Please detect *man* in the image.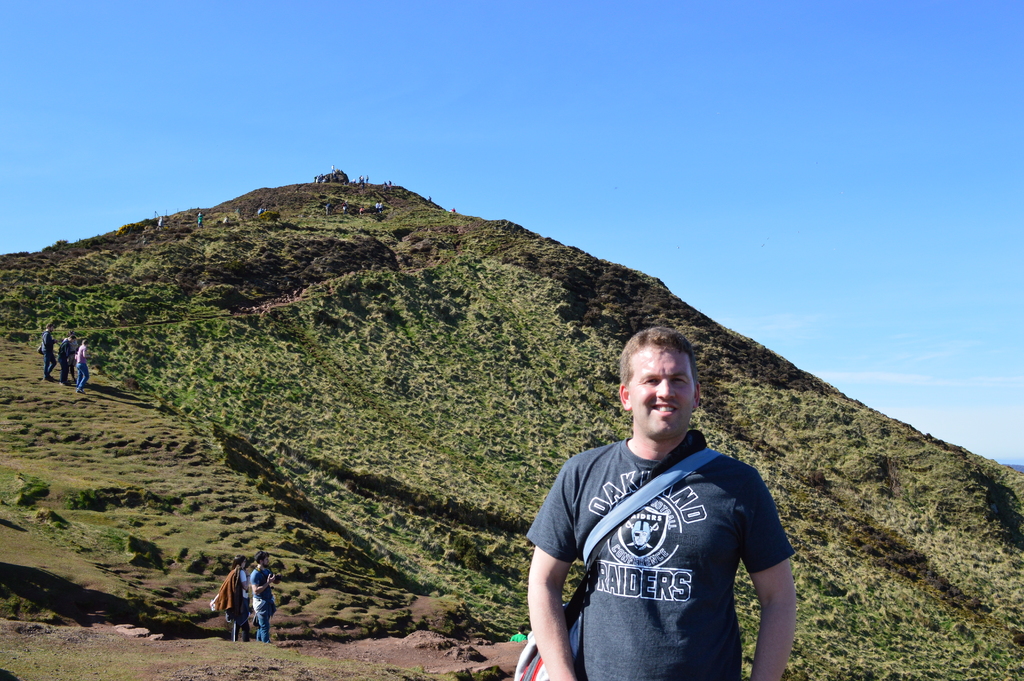
pyautogui.locateOnScreen(42, 324, 62, 377).
